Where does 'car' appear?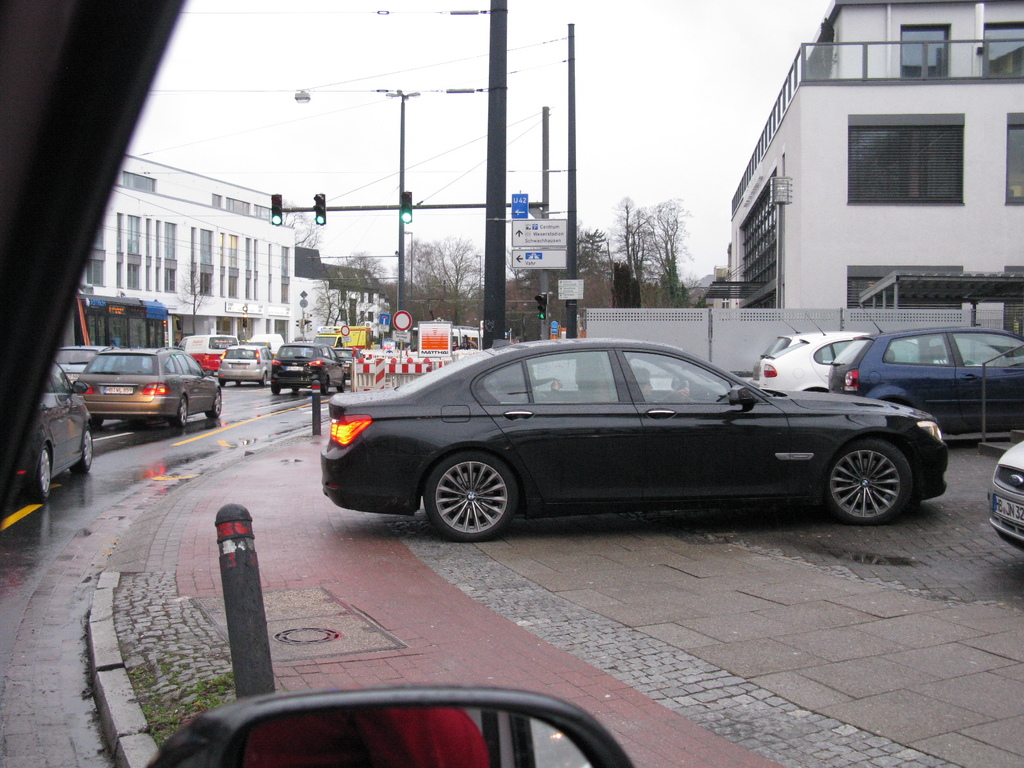
Appears at rect(989, 439, 1023, 550).
